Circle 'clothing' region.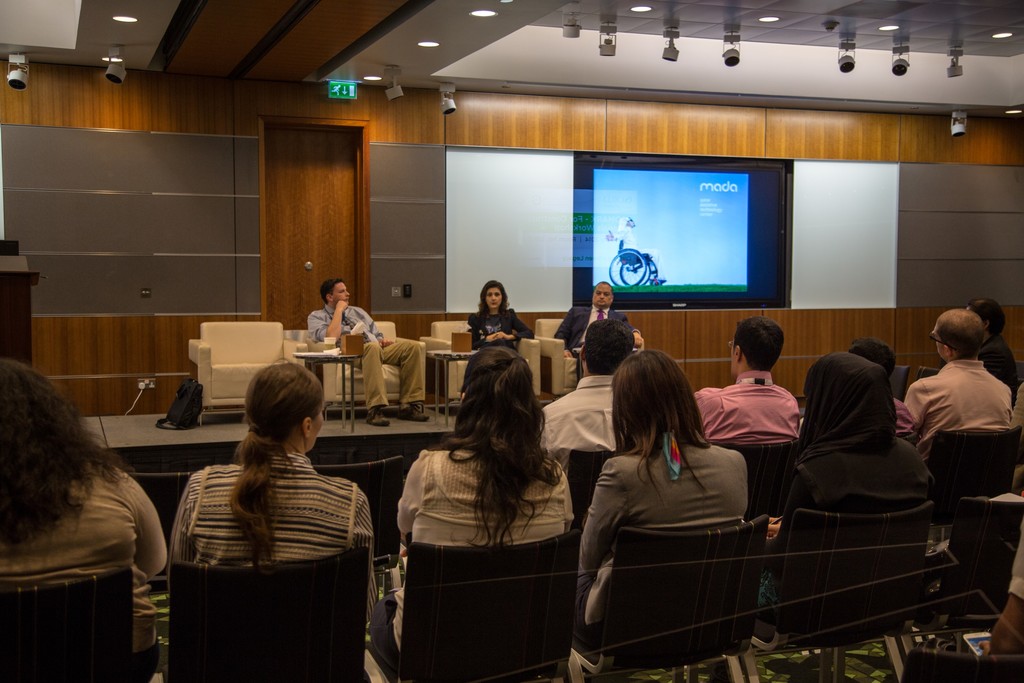
Region: 898,358,1005,422.
